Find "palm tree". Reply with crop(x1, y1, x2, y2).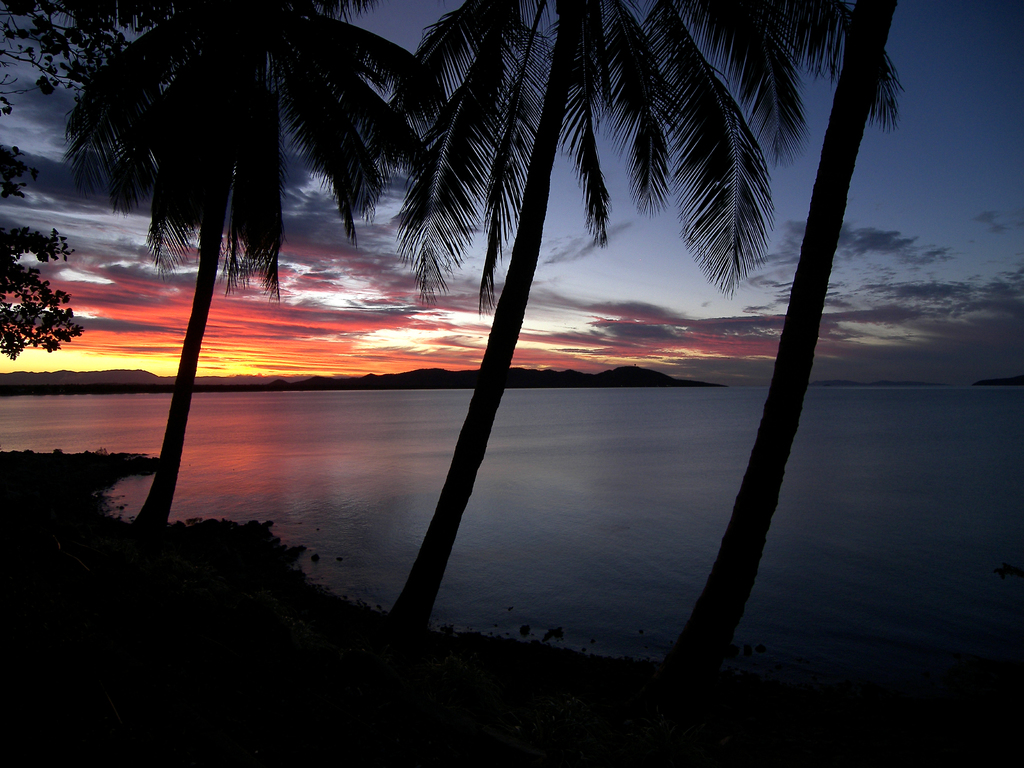
crop(697, 2, 885, 650).
